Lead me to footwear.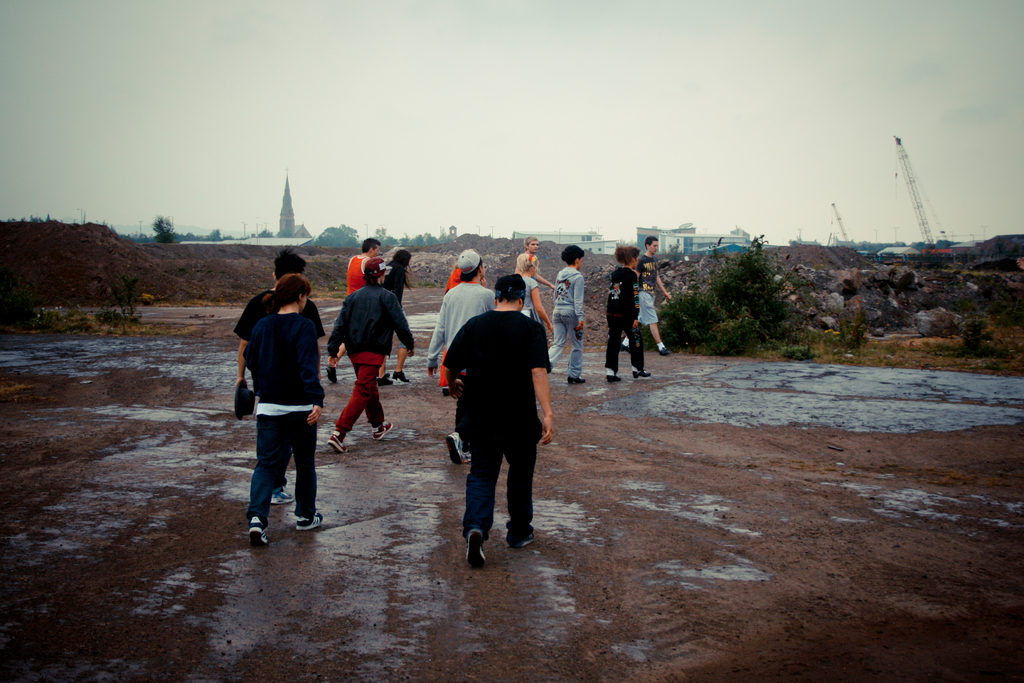
Lead to 270:491:295:506.
